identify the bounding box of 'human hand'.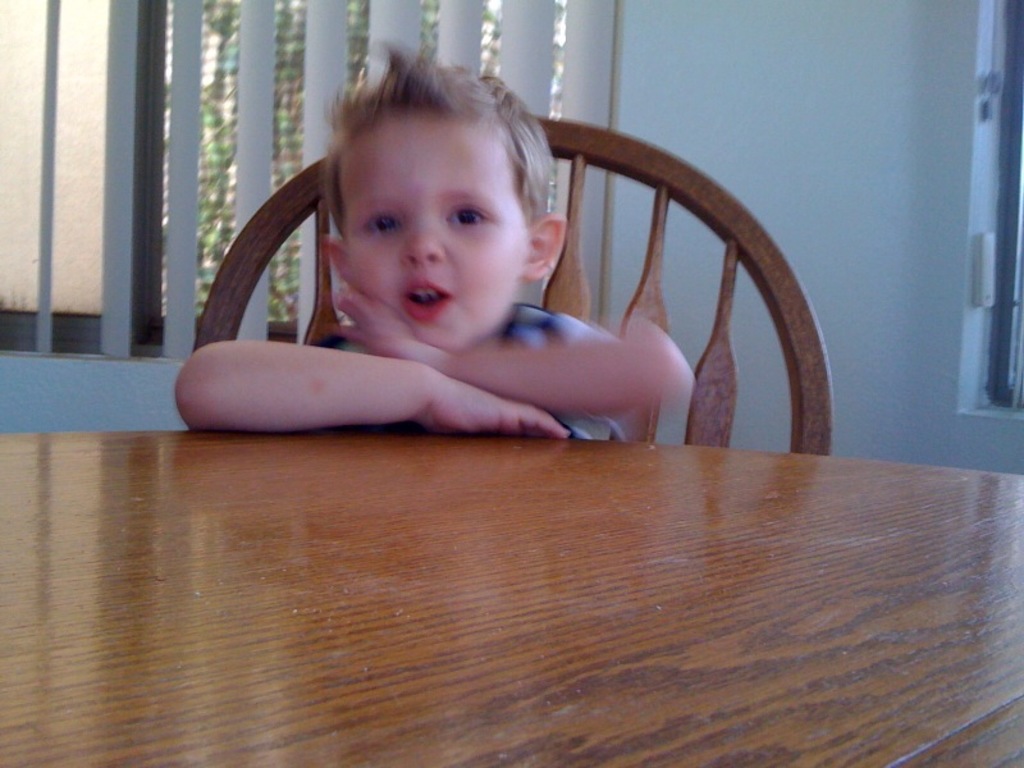
locate(319, 285, 430, 362).
